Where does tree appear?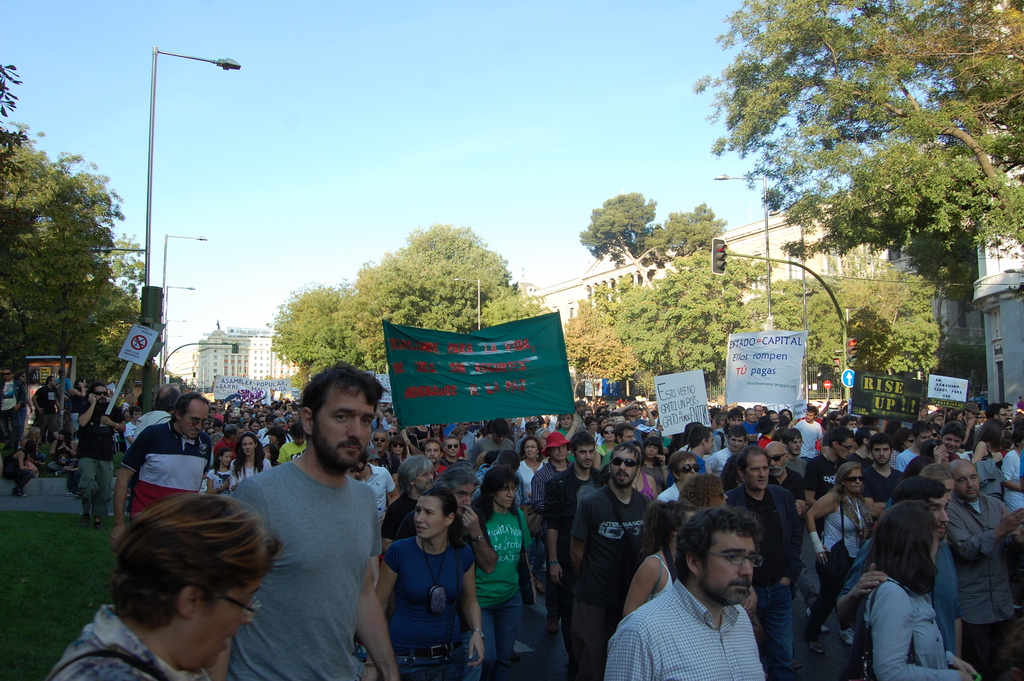
Appears at {"x1": 576, "y1": 191, "x2": 733, "y2": 292}.
